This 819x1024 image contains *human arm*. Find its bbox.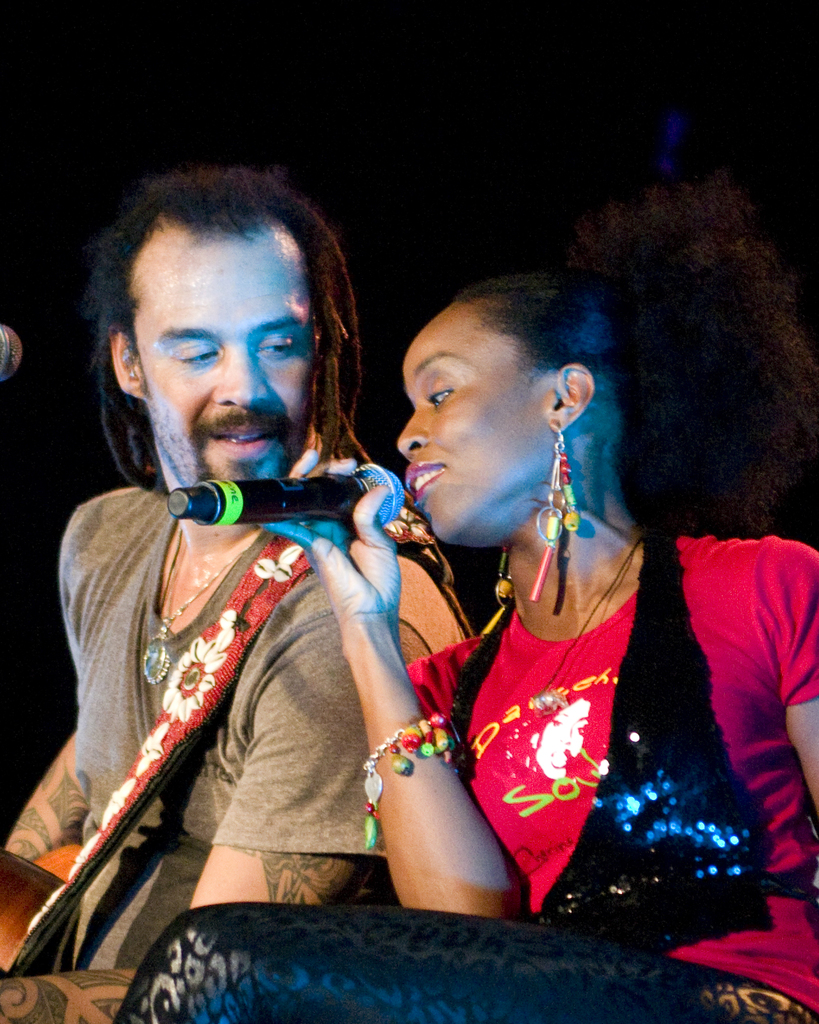
pyautogui.locateOnScreen(772, 531, 818, 816).
